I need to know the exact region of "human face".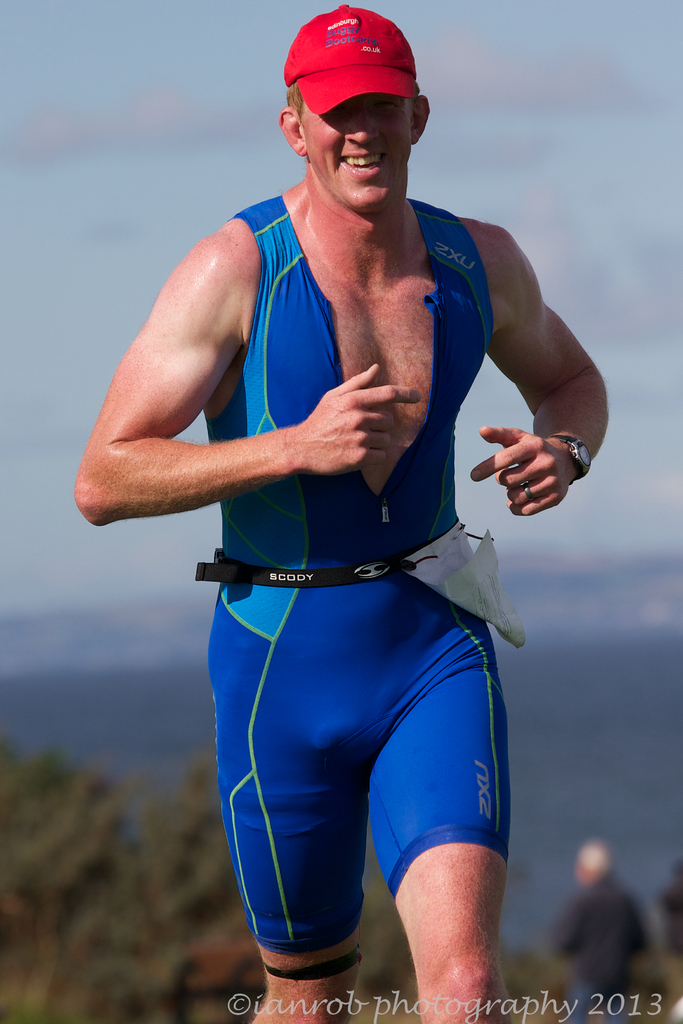
Region: <bbox>300, 92, 415, 210</bbox>.
